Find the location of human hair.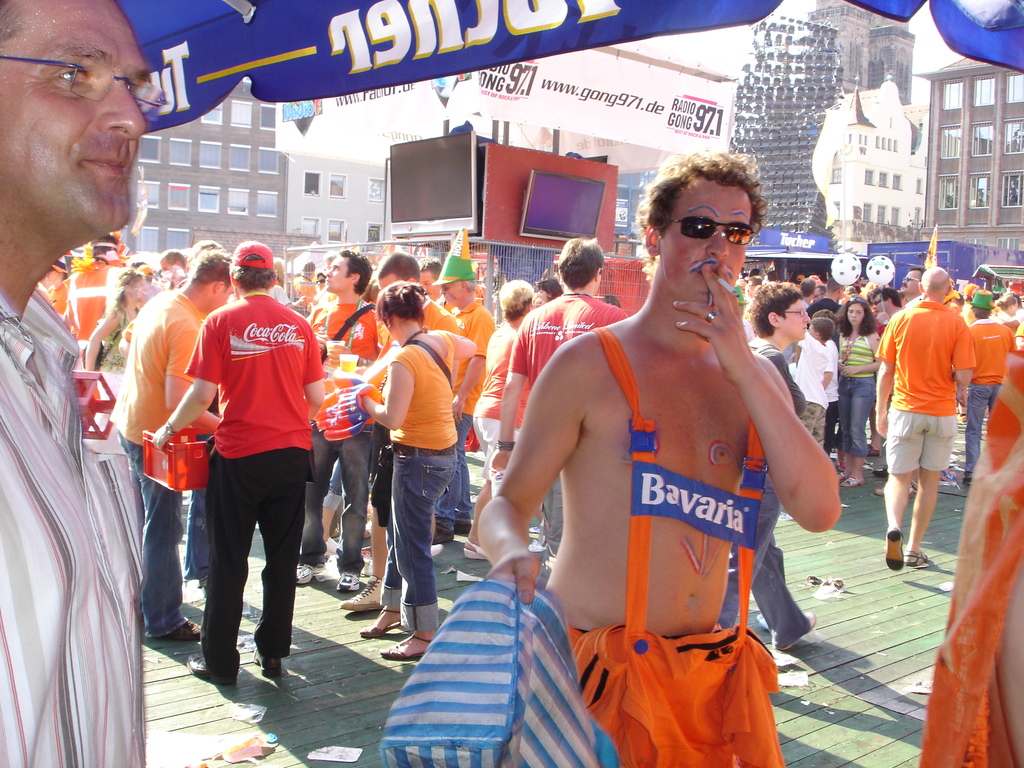
Location: rect(498, 278, 532, 321).
